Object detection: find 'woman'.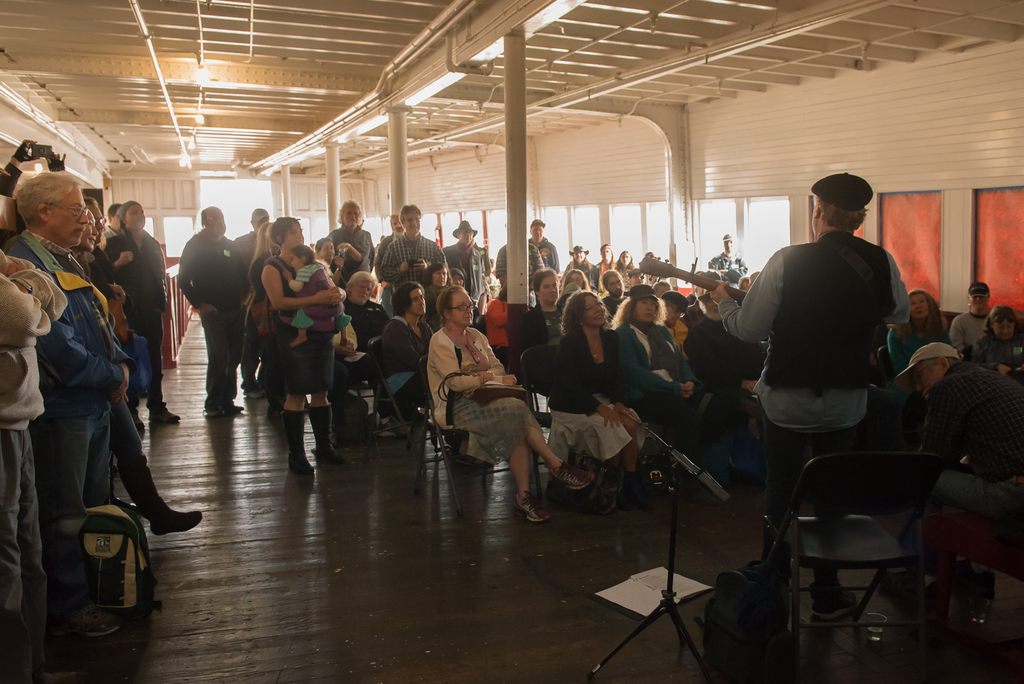
968:302:1023:385.
